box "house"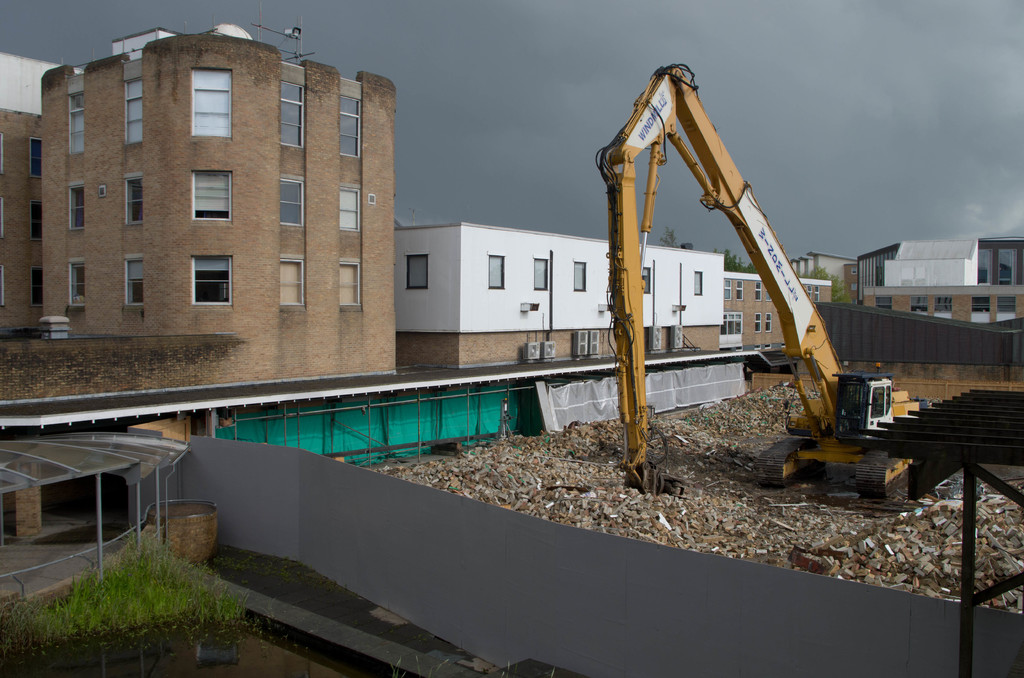
[left=714, top=252, right=845, bottom=343]
